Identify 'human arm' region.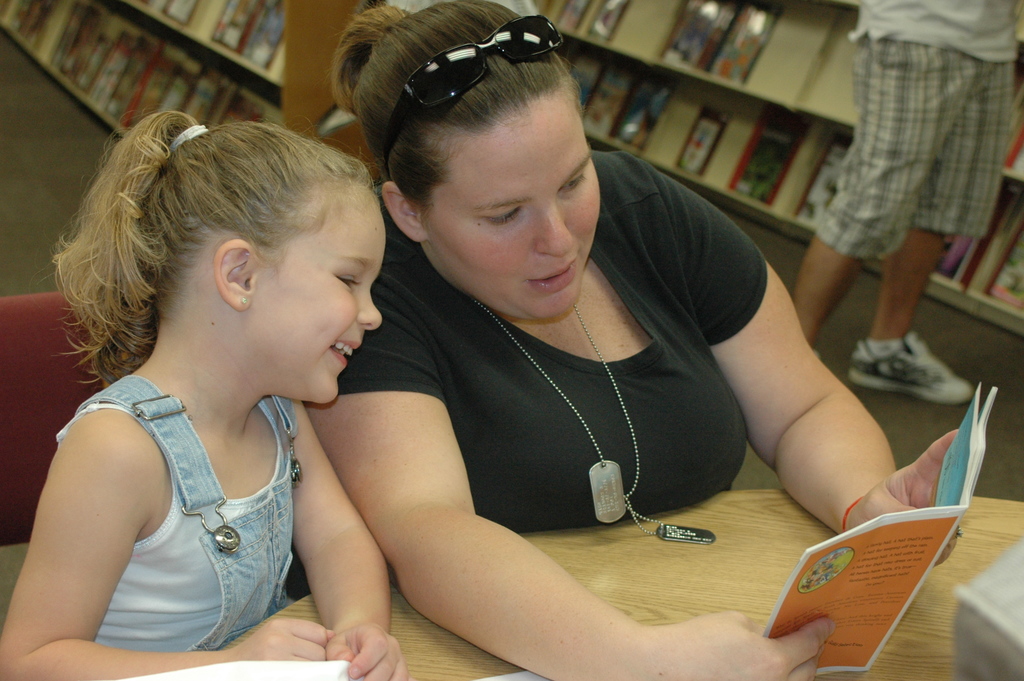
Region: {"x1": 700, "y1": 194, "x2": 943, "y2": 576}.
